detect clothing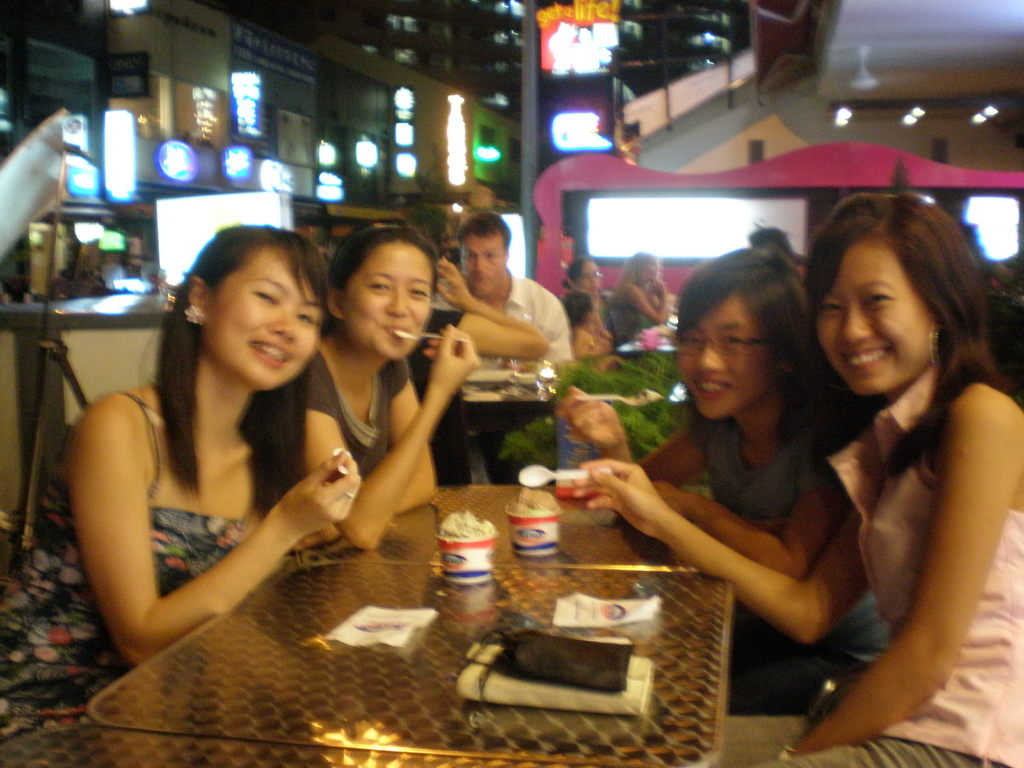
<region>447, 271, 610, 494</region>
